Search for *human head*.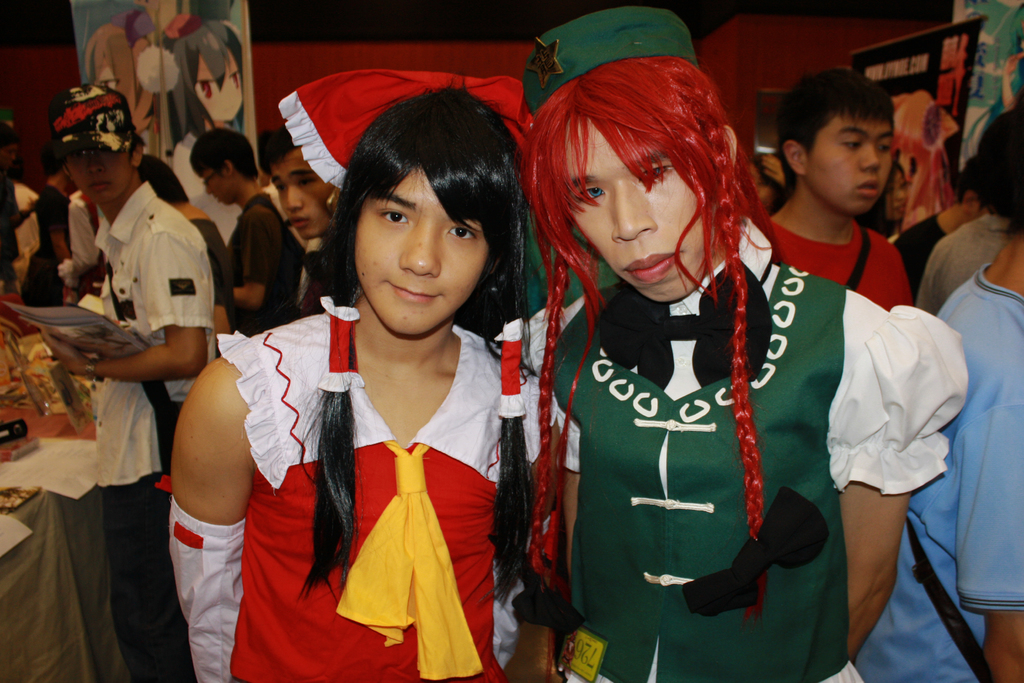
Found at (0, 128, 18, 173).
